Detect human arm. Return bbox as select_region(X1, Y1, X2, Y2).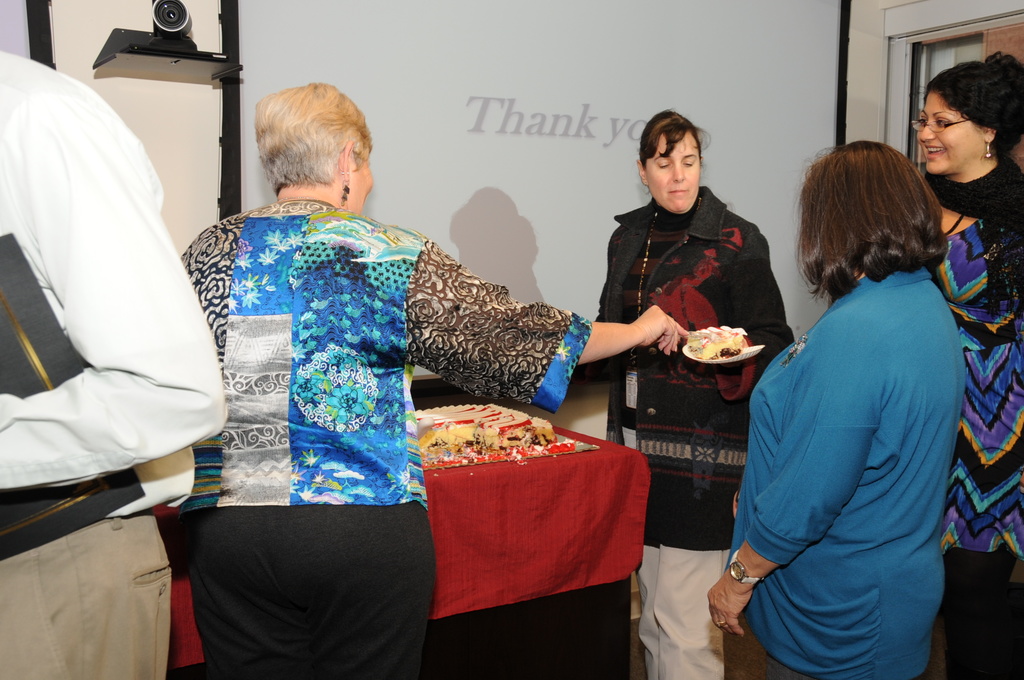
select_region(698, 247, 792, 380).
